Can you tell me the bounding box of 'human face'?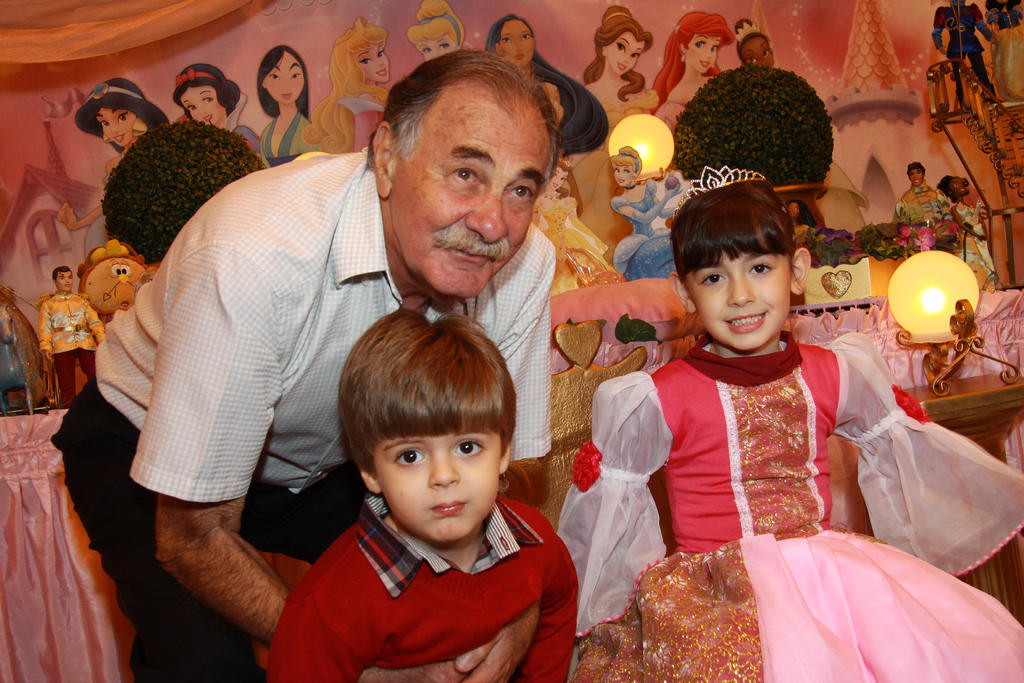
(355, 47, 388, 82).
